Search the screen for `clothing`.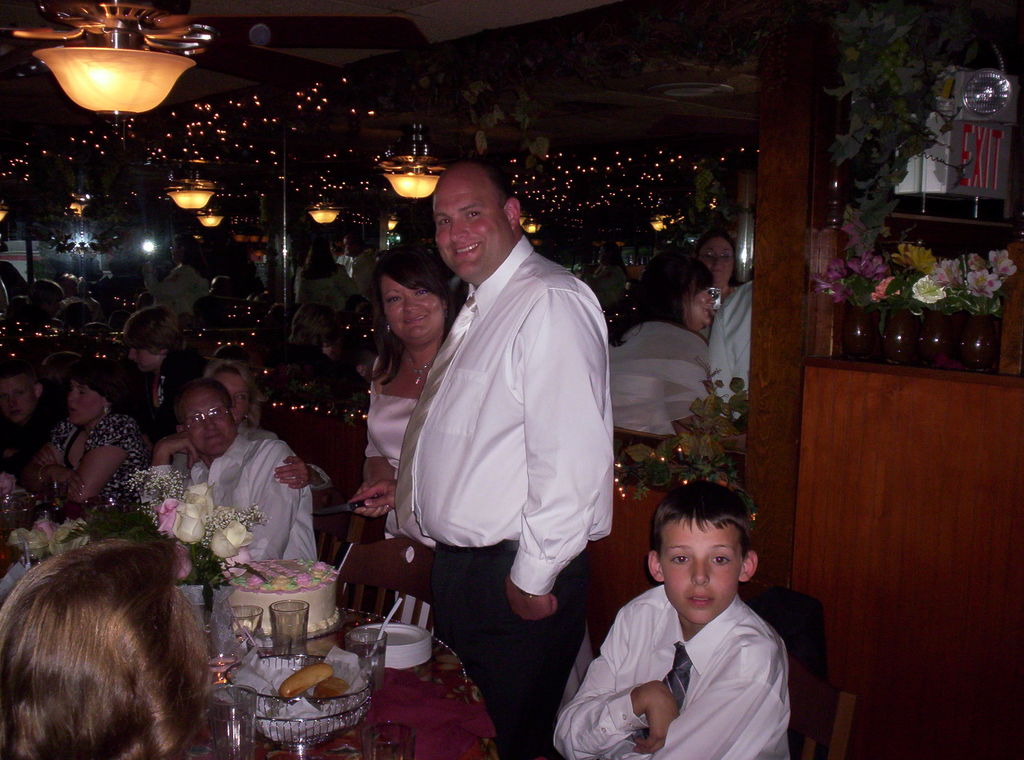
Found at x1=364, y1=355, x2=435, y2=644.
